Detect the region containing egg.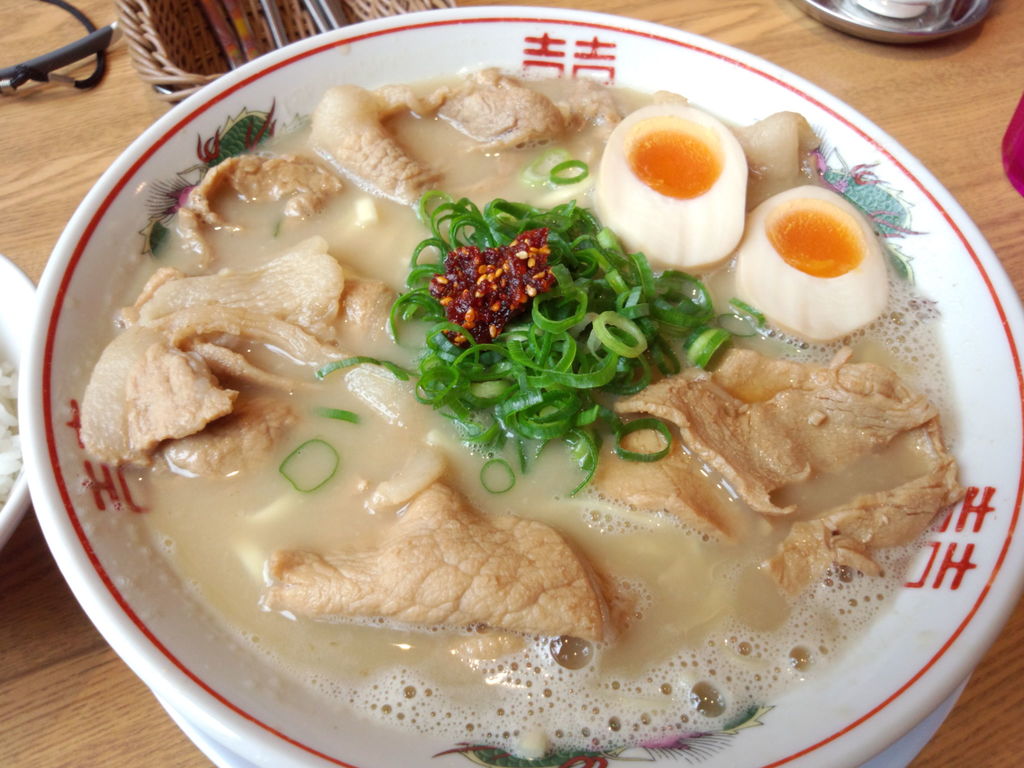
728, 184, 890, 344.
